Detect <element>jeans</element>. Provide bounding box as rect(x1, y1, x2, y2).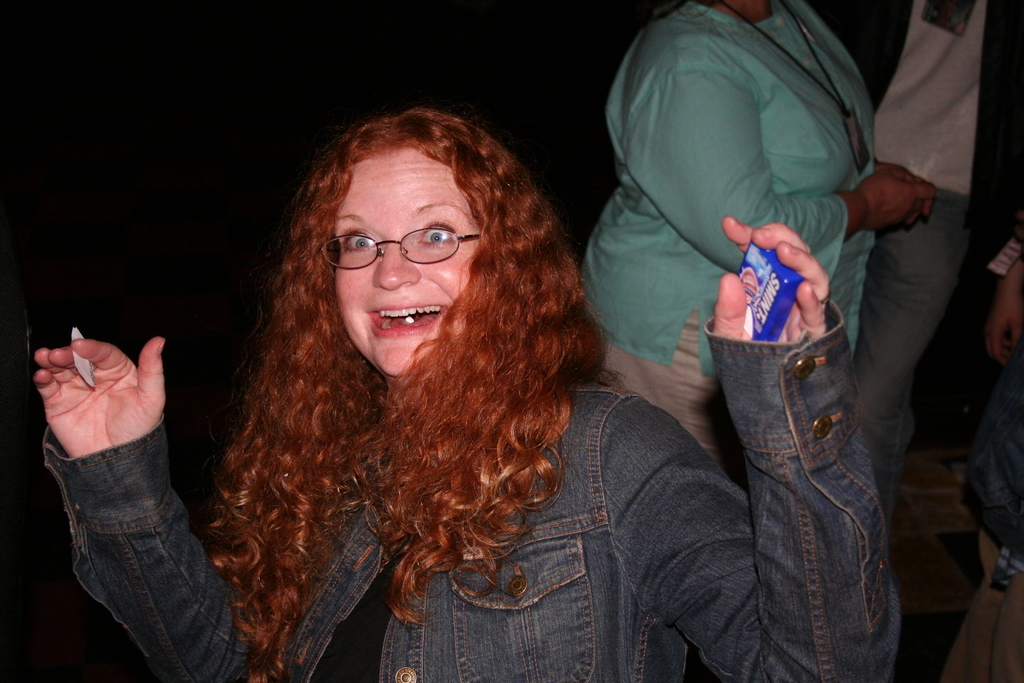
rect(848, 177, 963, 525).
